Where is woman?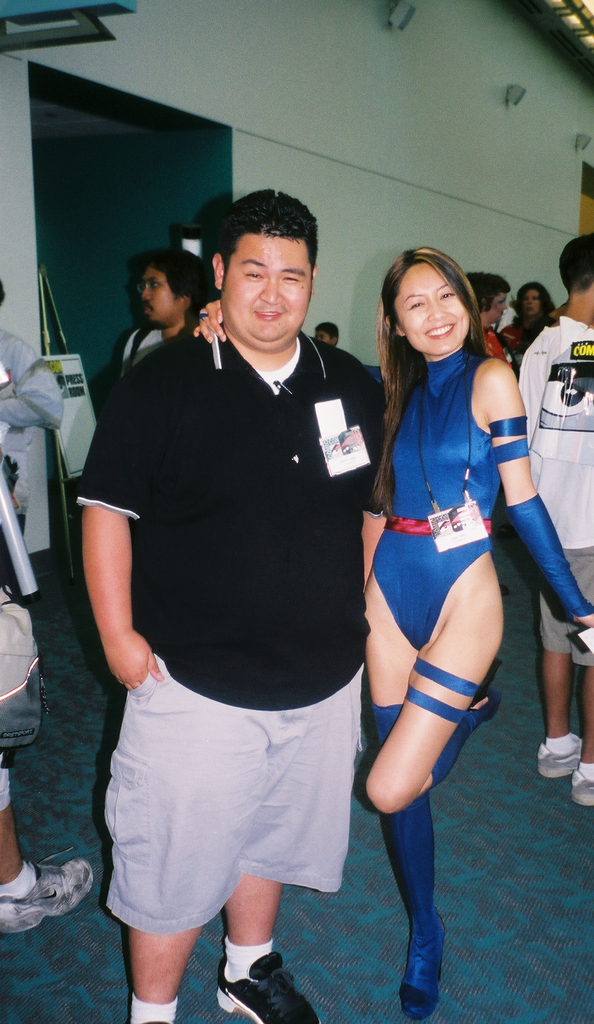
[left=369, top=247, right=585, bottom=1011].
